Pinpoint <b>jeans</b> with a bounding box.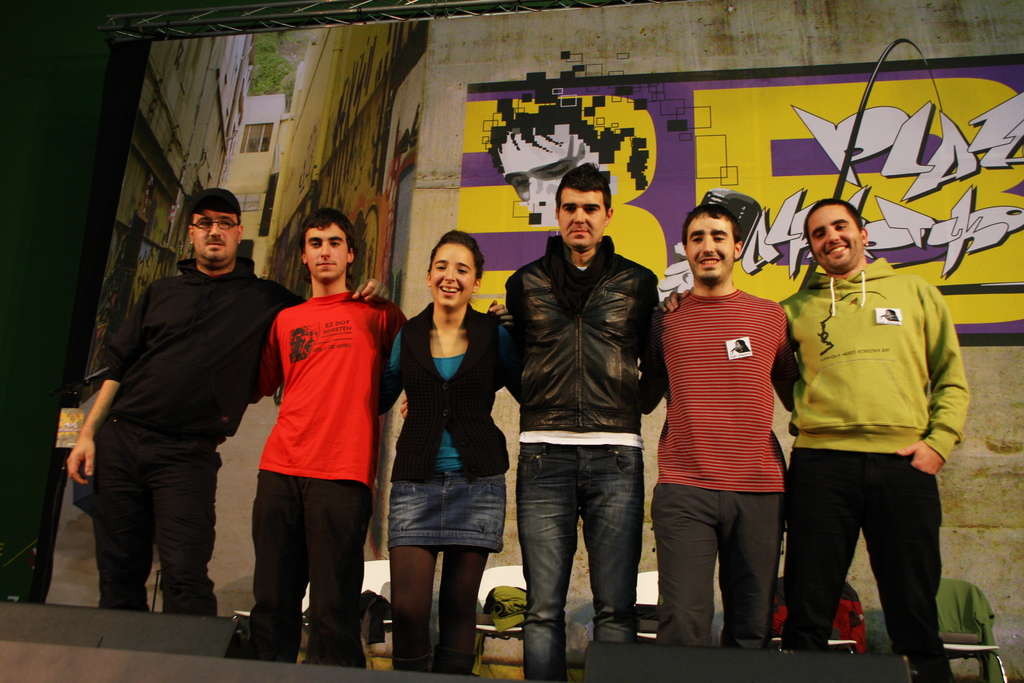
Rect(769, 444, 961, 682).
